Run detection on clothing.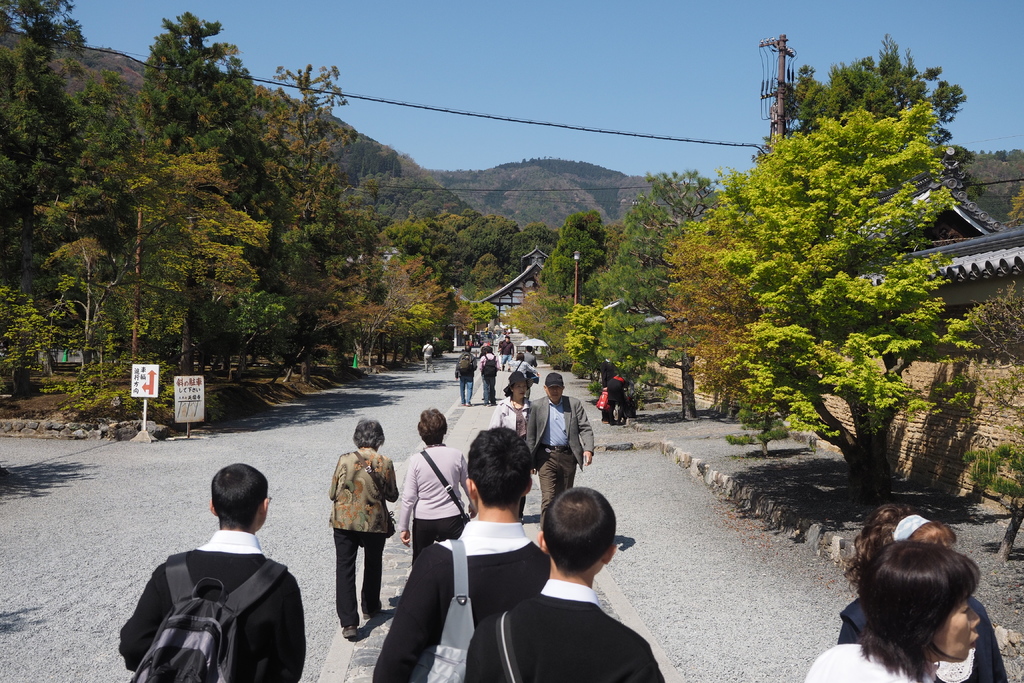
Result: {"x1": 835, "y1": 589, "x2": 1010, "y2": 682}.
